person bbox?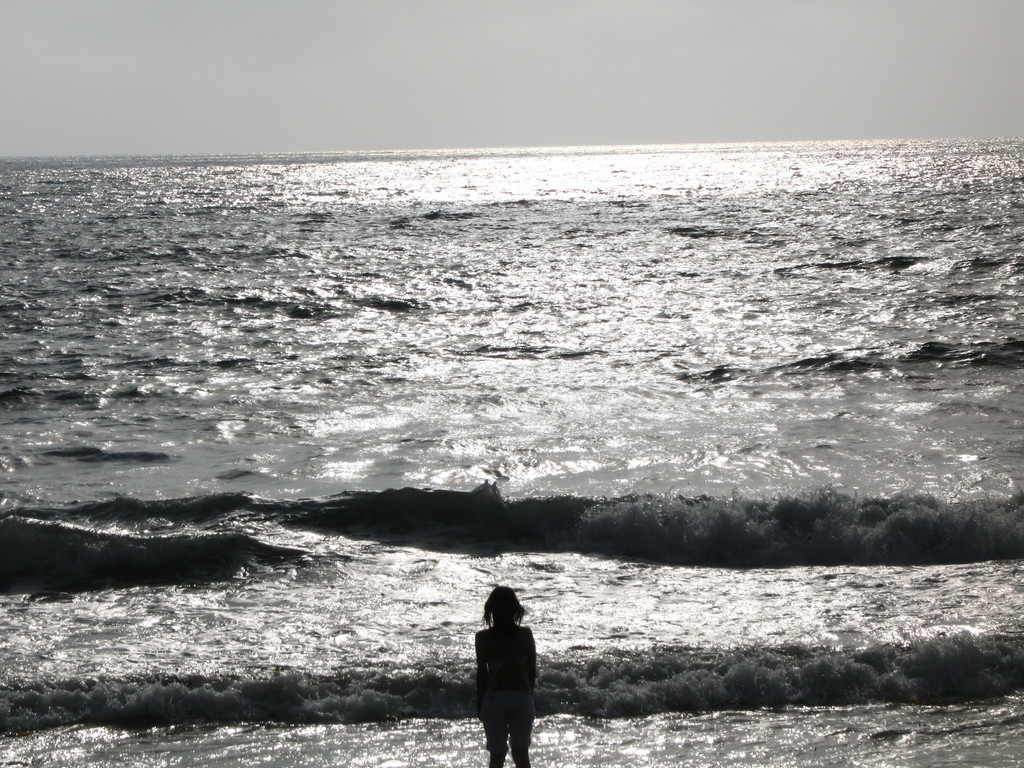
472, 582, 552, 751
